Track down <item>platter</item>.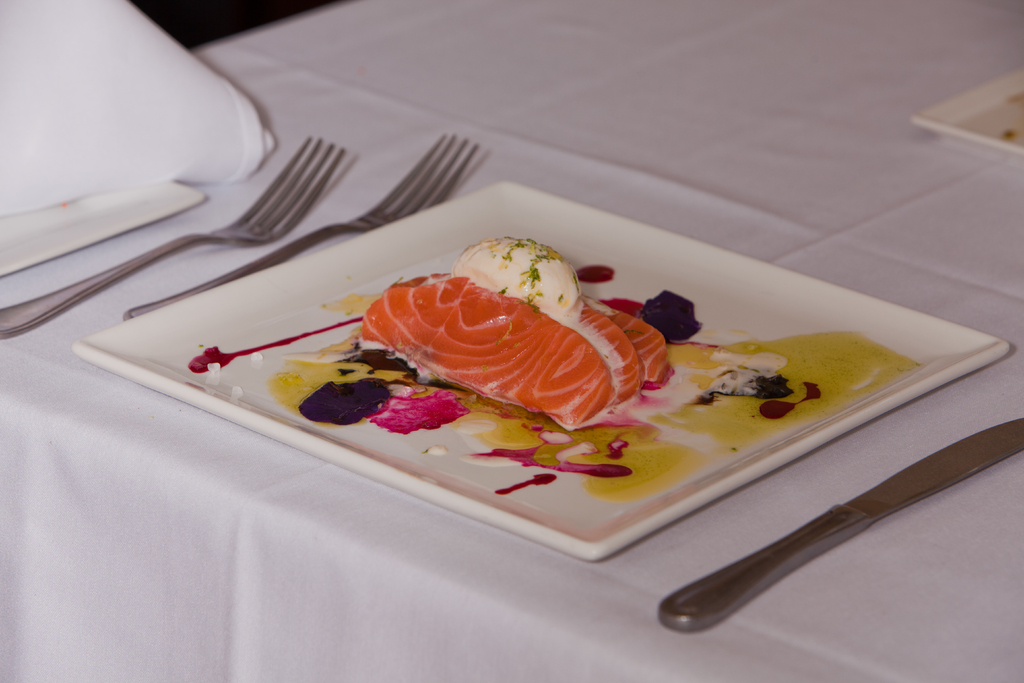
Tracked to 70/181/1009/561.
